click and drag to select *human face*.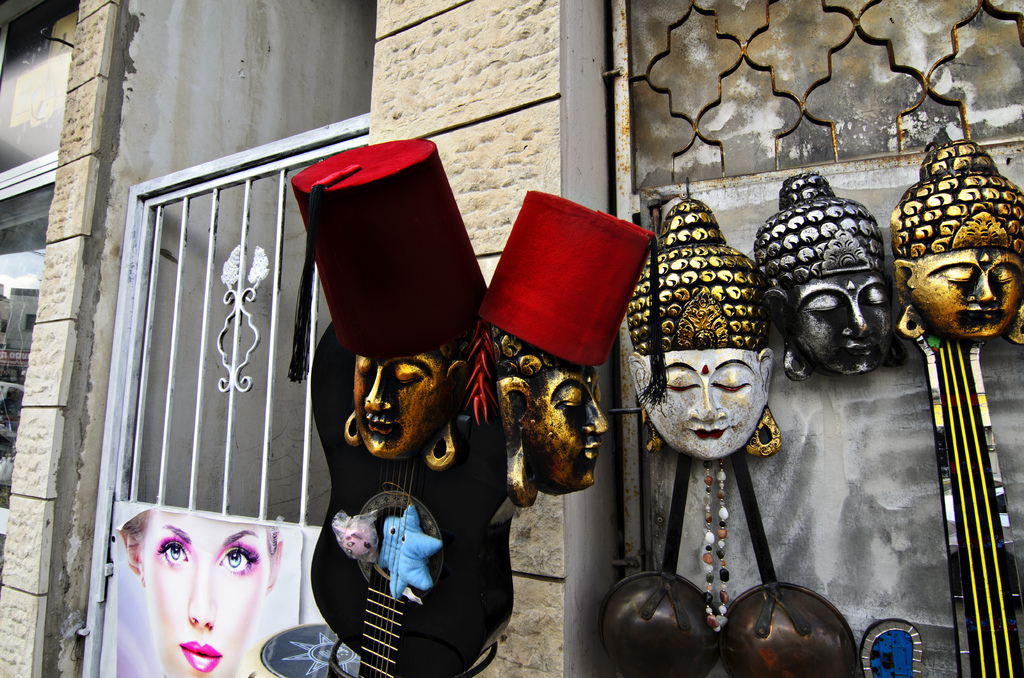
Selection: box=[911, 241, 1020, 340].
